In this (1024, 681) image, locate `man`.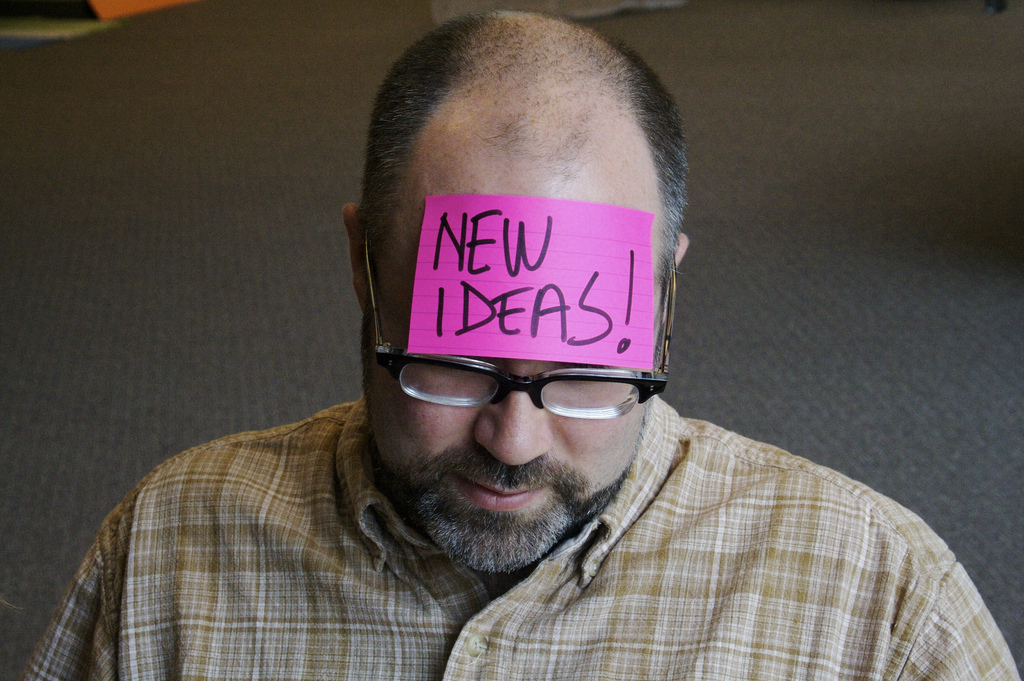
Bounding box: l=21, t=0, r=1023, b=680.
